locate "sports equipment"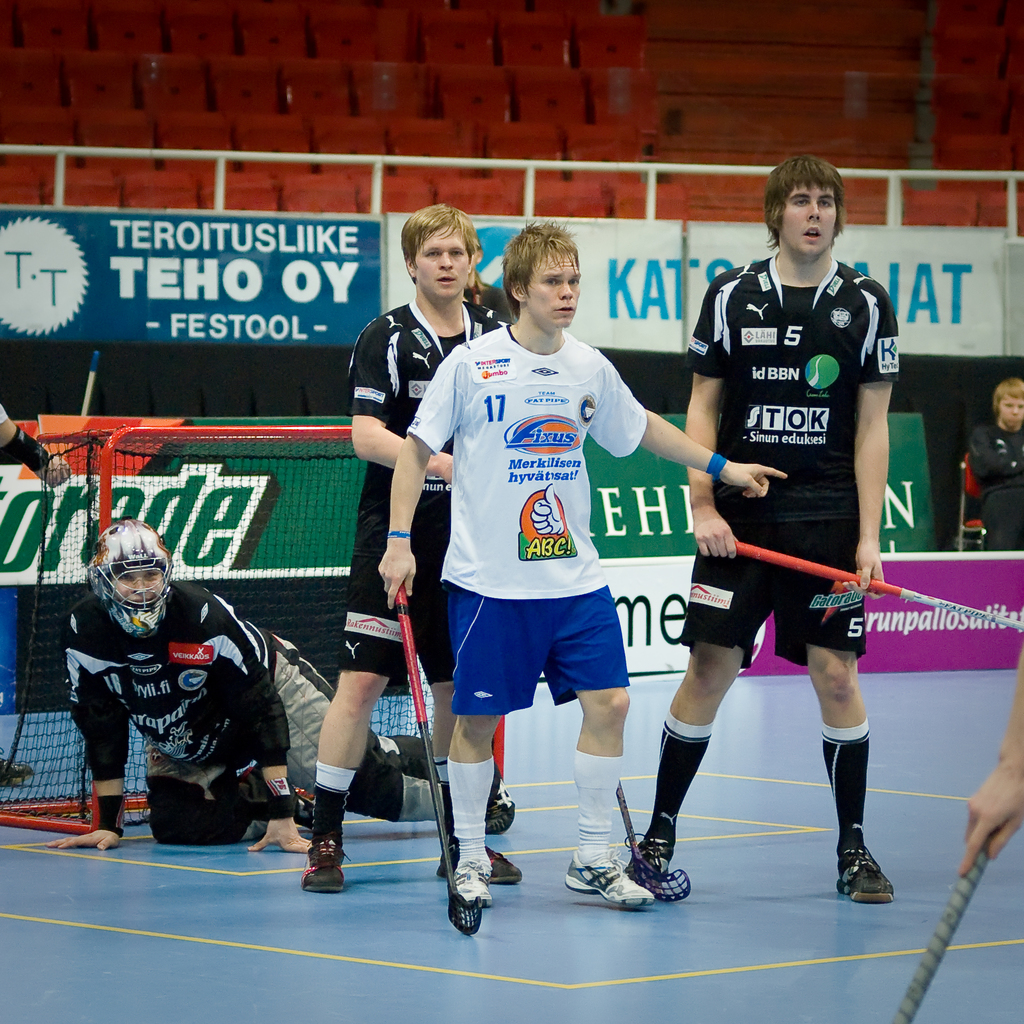
608,780,696,906
